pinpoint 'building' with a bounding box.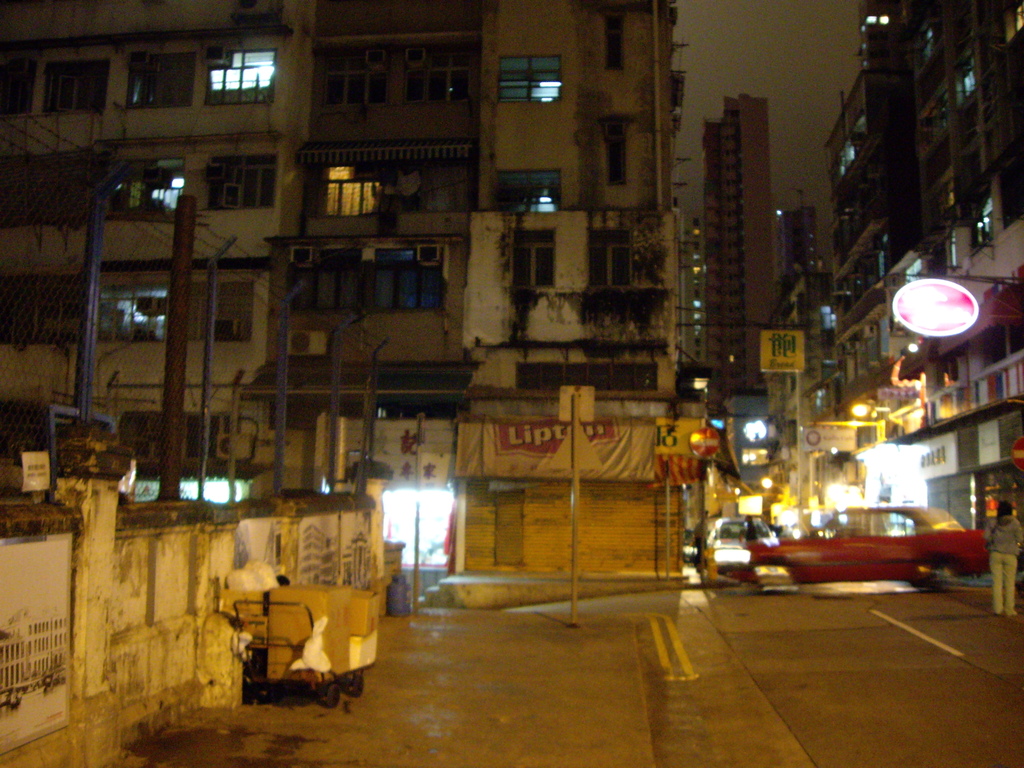
(x1=829, y1=3, x2=1023, y2=561).
